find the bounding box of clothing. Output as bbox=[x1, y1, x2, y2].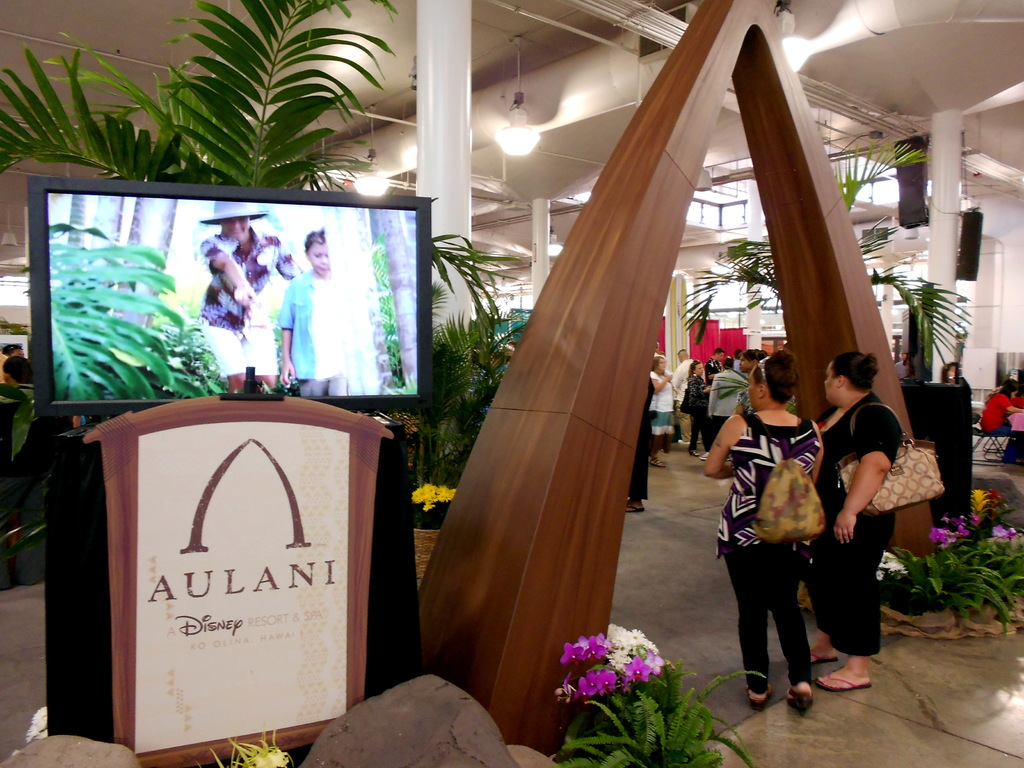
bbox=[707, 364, 749, 417].
